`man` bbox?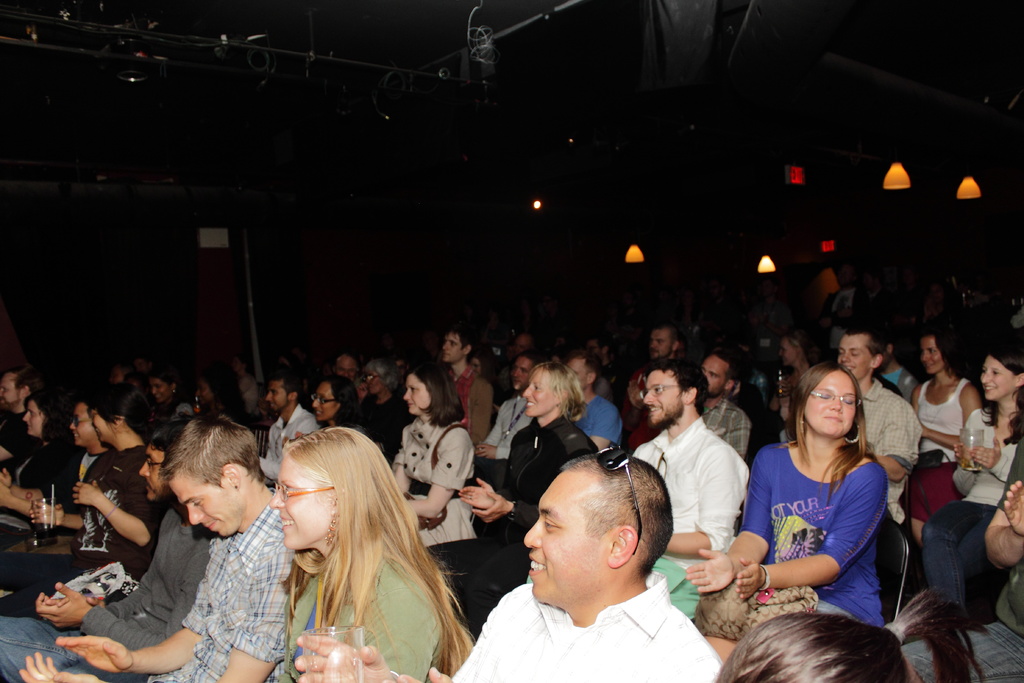
(left=698, top=356, right=749, bottom=463)
